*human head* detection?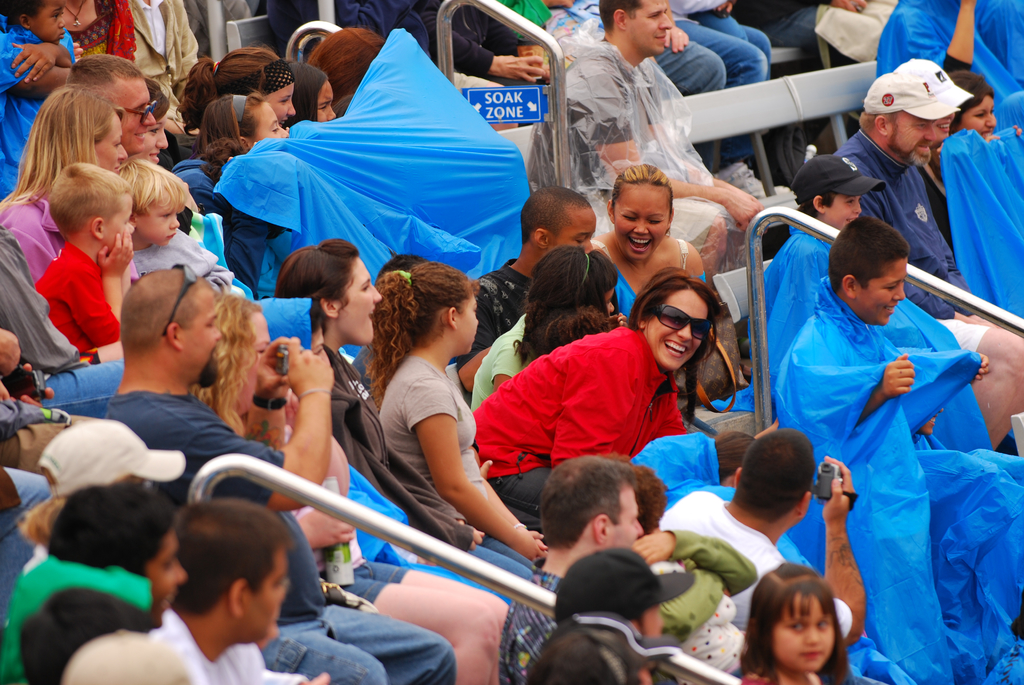
[788,154,886,231]
